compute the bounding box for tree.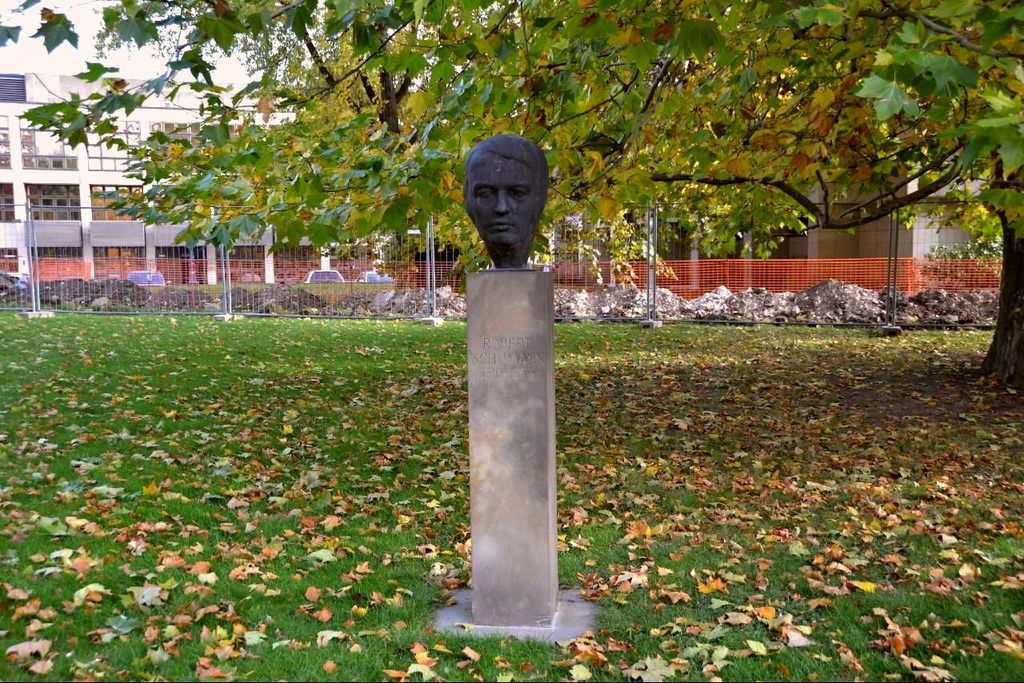
0 0 1023 389.
